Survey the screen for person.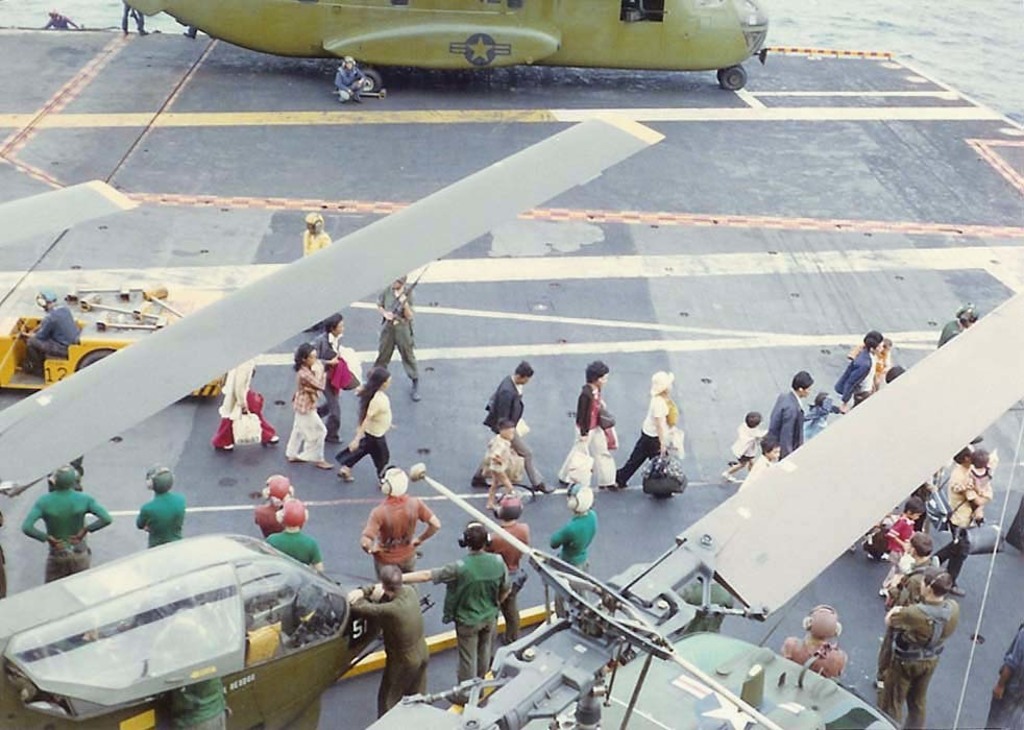
Survey found: Rect(833, 335, 885, 409).
